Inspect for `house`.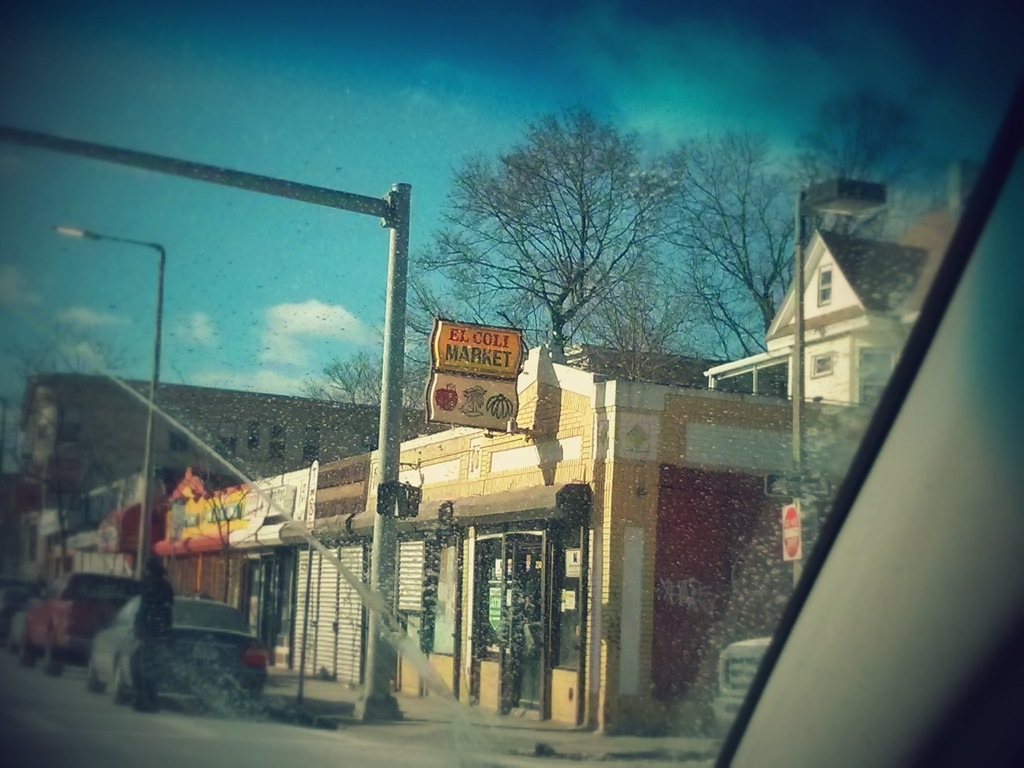
Inspection: 388, 340, 858, 741.
